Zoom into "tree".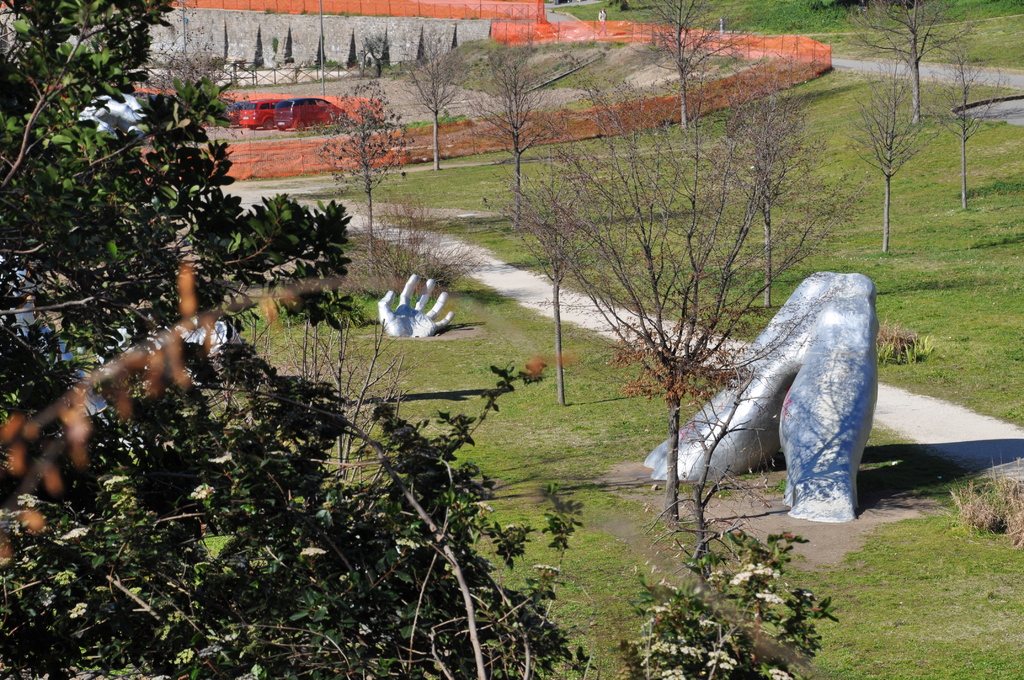
Zoom target: (x1=0, y1=0, x2=365, y2=439).
